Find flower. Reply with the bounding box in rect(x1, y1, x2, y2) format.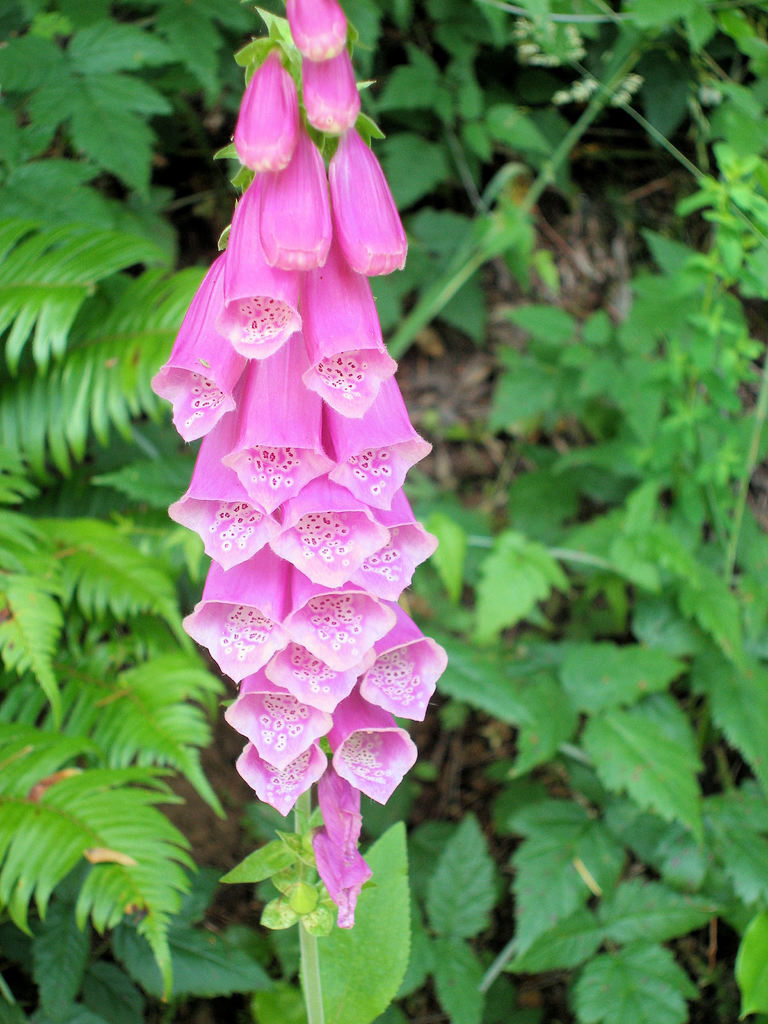
rect(323, 133, 408, 282).
